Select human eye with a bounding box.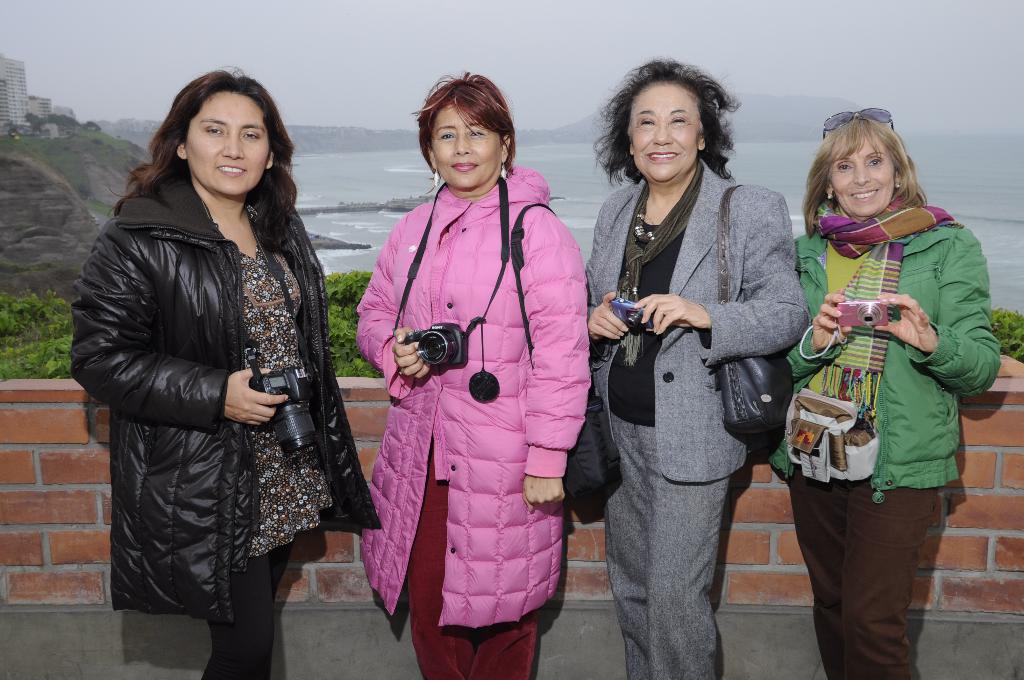
(x1=436, y1=130, x2=455, y2=143).
